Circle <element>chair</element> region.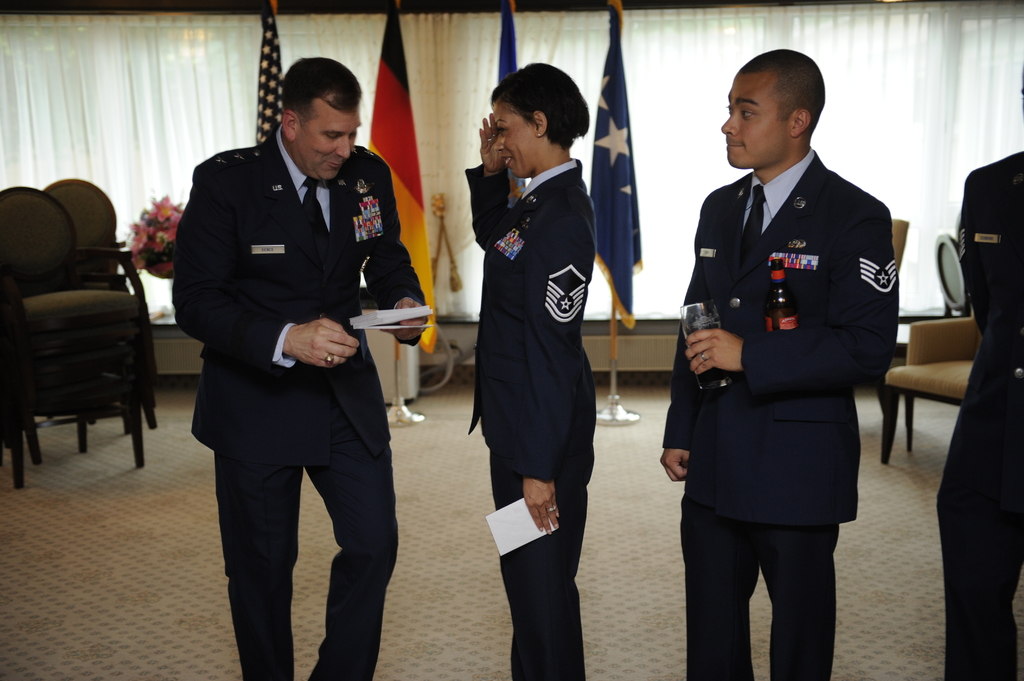
Region: box(876, 314, 972, 467).
